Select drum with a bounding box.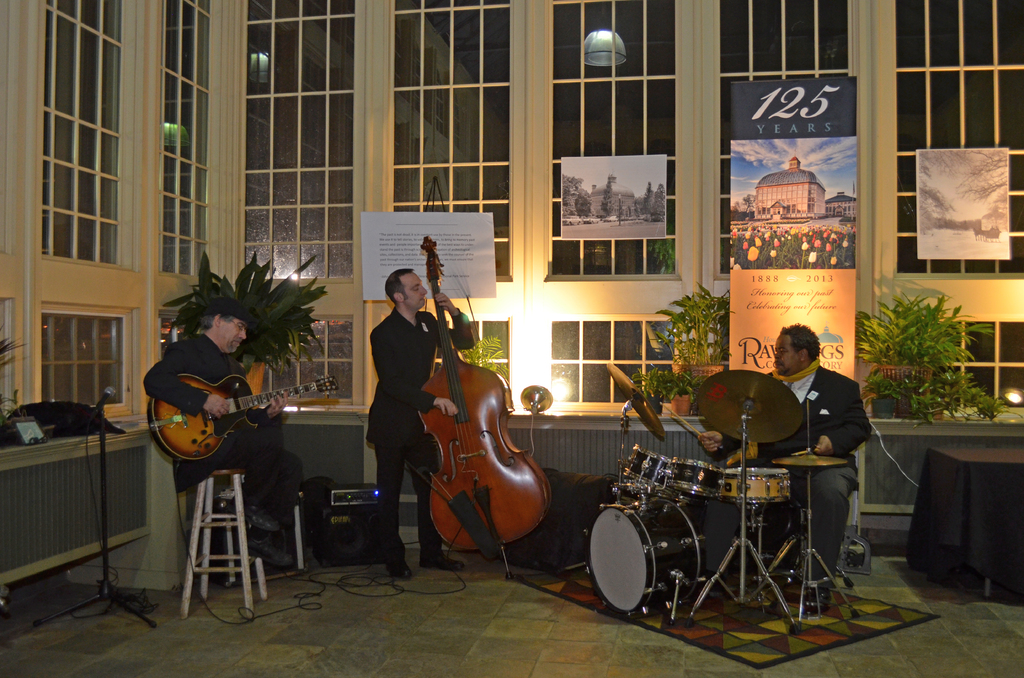
box=[664, 457, 724, 498].
